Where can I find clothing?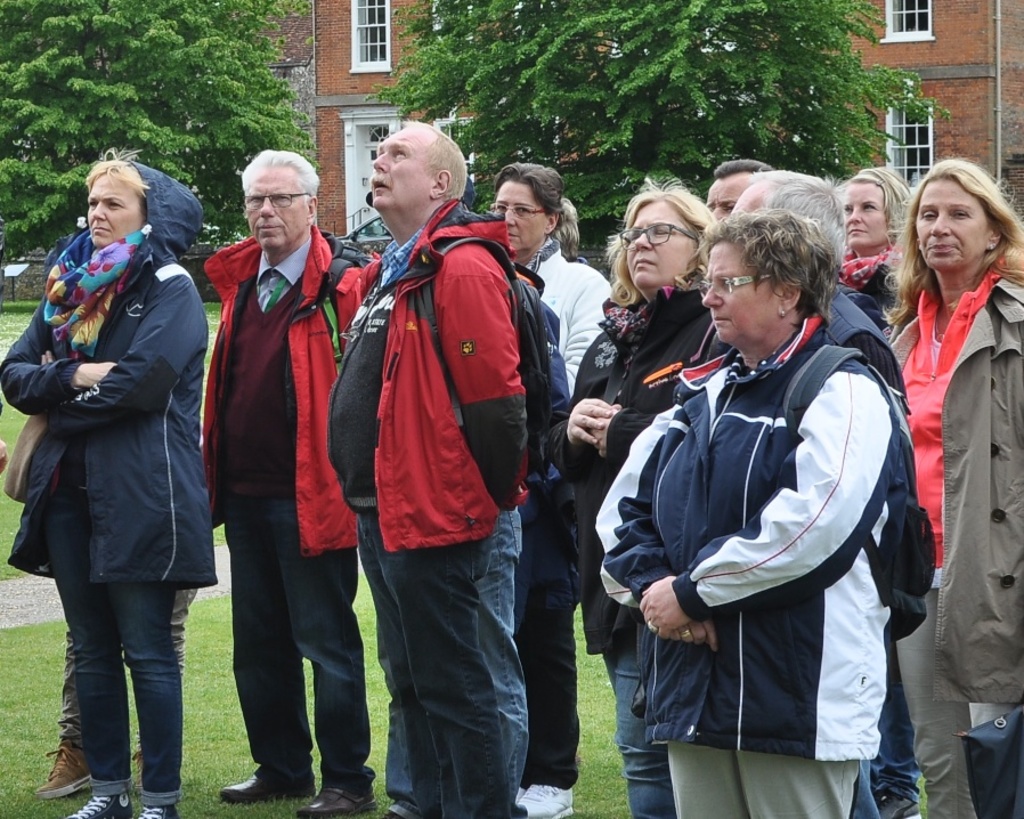
You can find it at 700 286 924 794.
